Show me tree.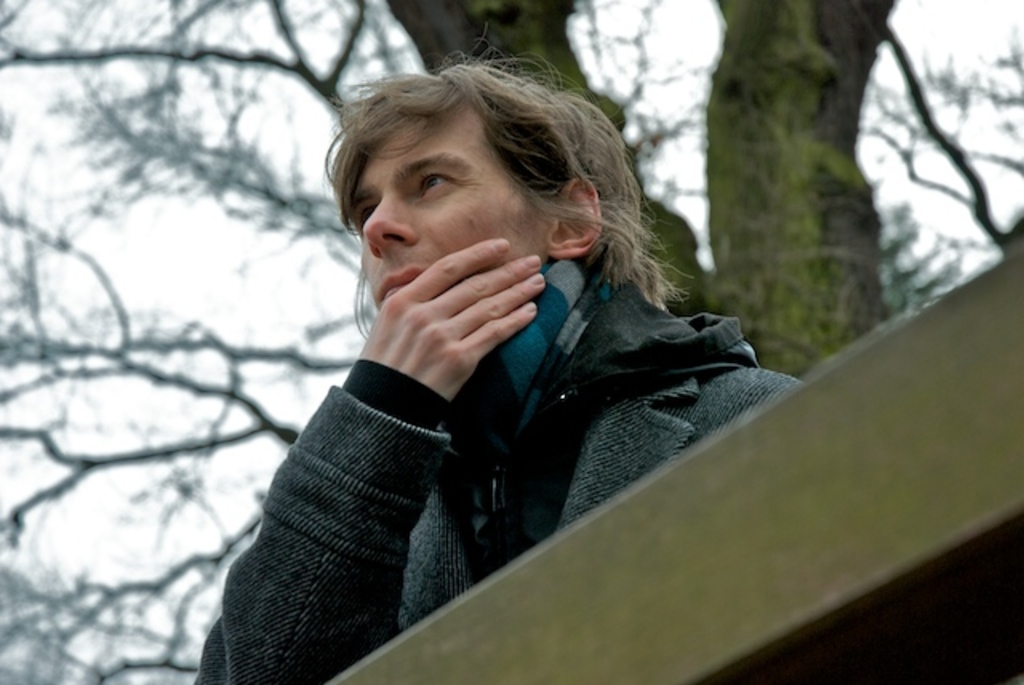
tree is here: <bbox>0, 0, 902, 498</bbox>.
